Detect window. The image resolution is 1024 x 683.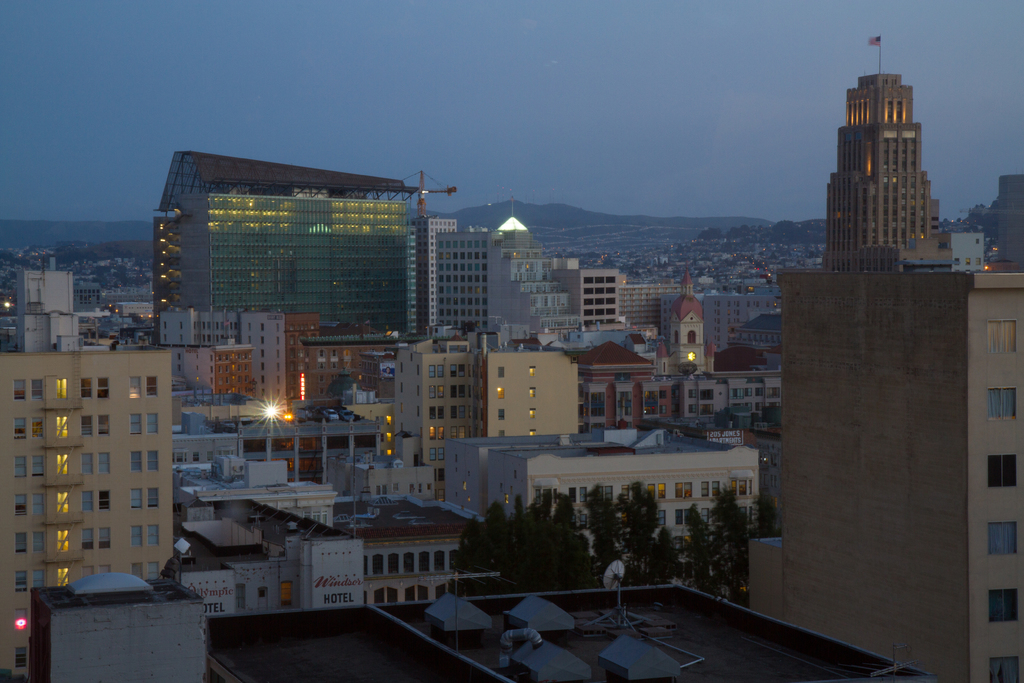
(left=497, top=429, right=506, bottom=438).
